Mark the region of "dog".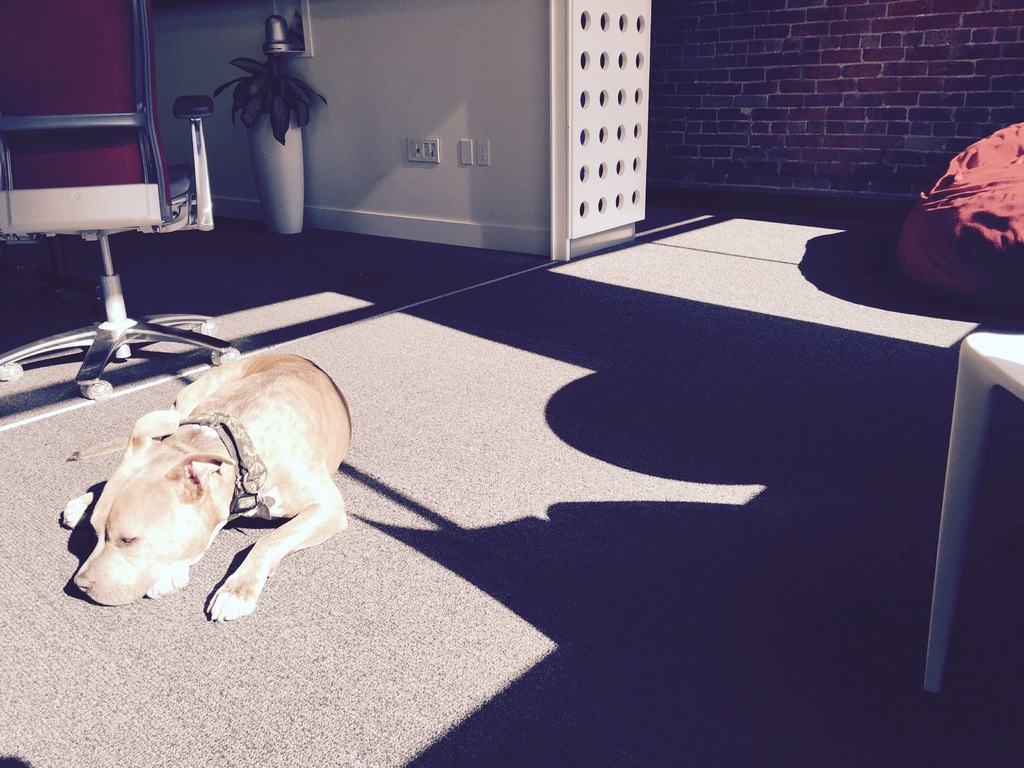
Region: [x1=60, y1=351, x2=354, y2=625].
